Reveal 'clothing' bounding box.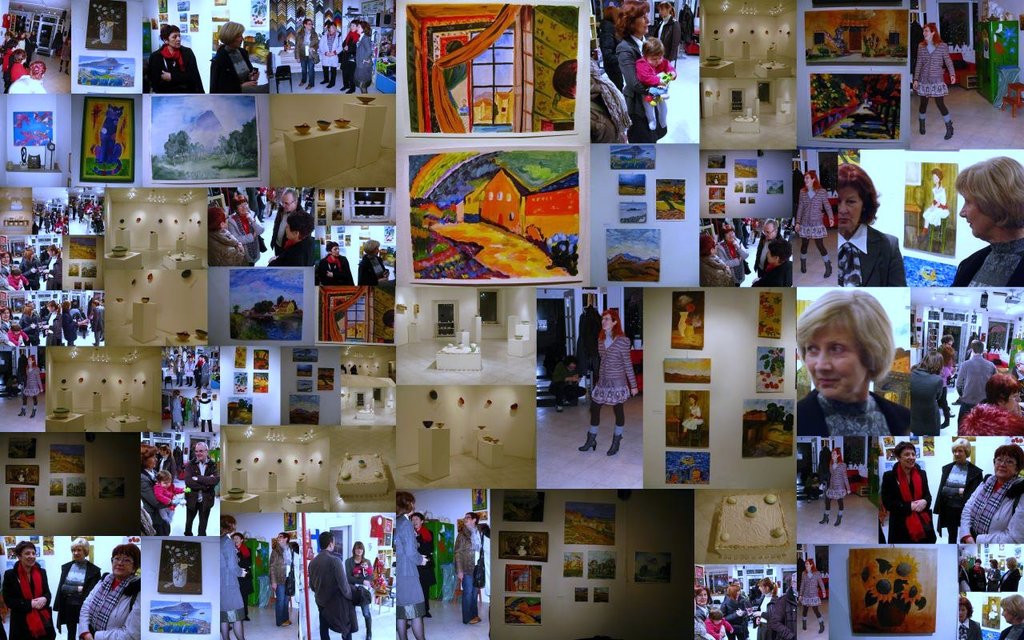
Revealed: <box>210,228,253,270</box>.
